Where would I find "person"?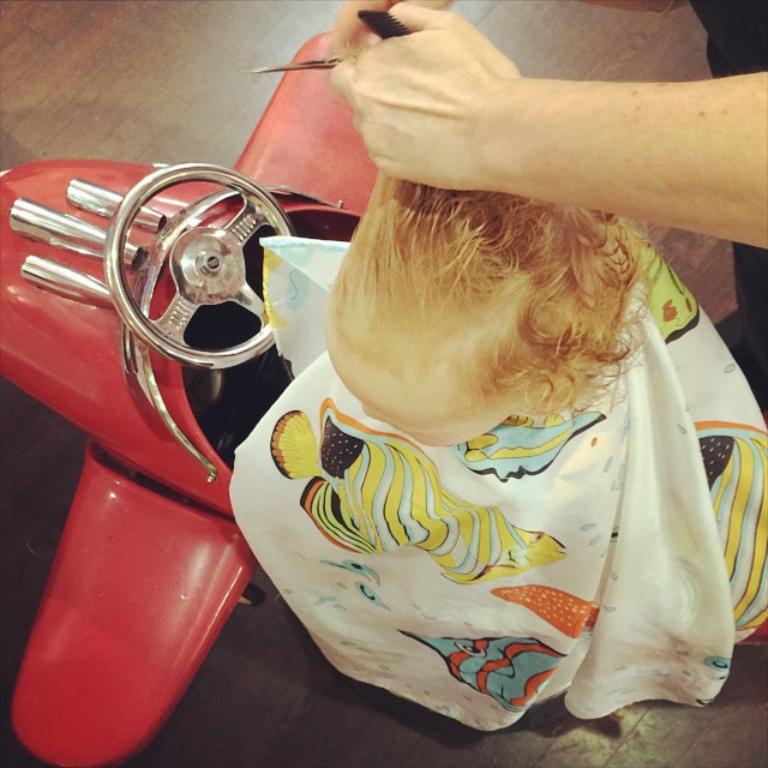
At box=[323, 168, 646, 454].
